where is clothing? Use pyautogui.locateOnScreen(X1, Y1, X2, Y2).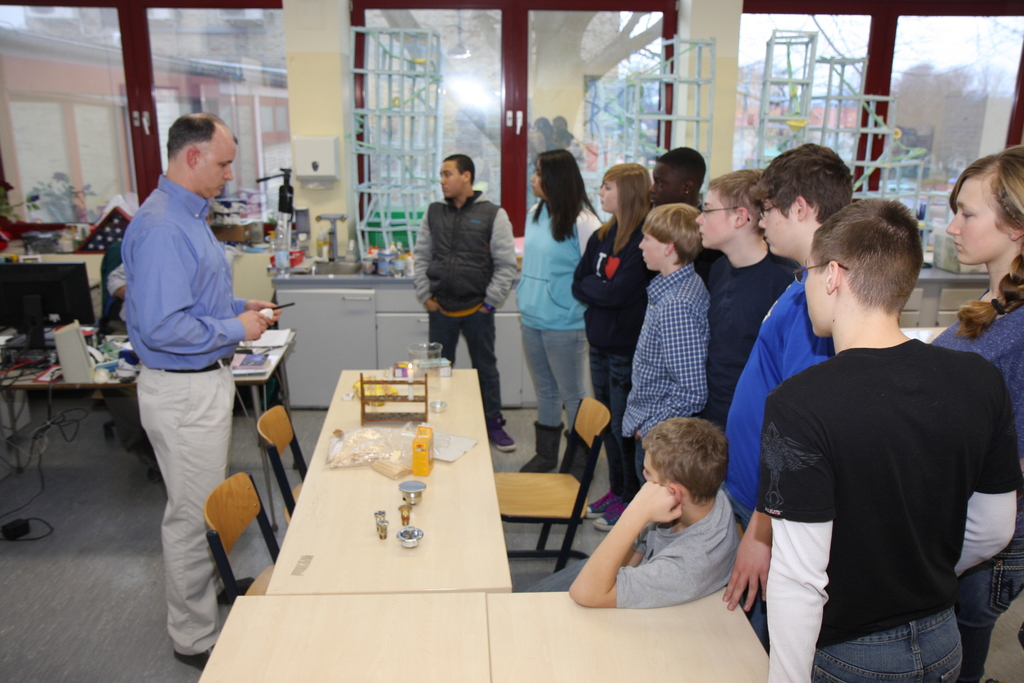
pyautogui.locateOnScreen(708, 241, 795, 424).
